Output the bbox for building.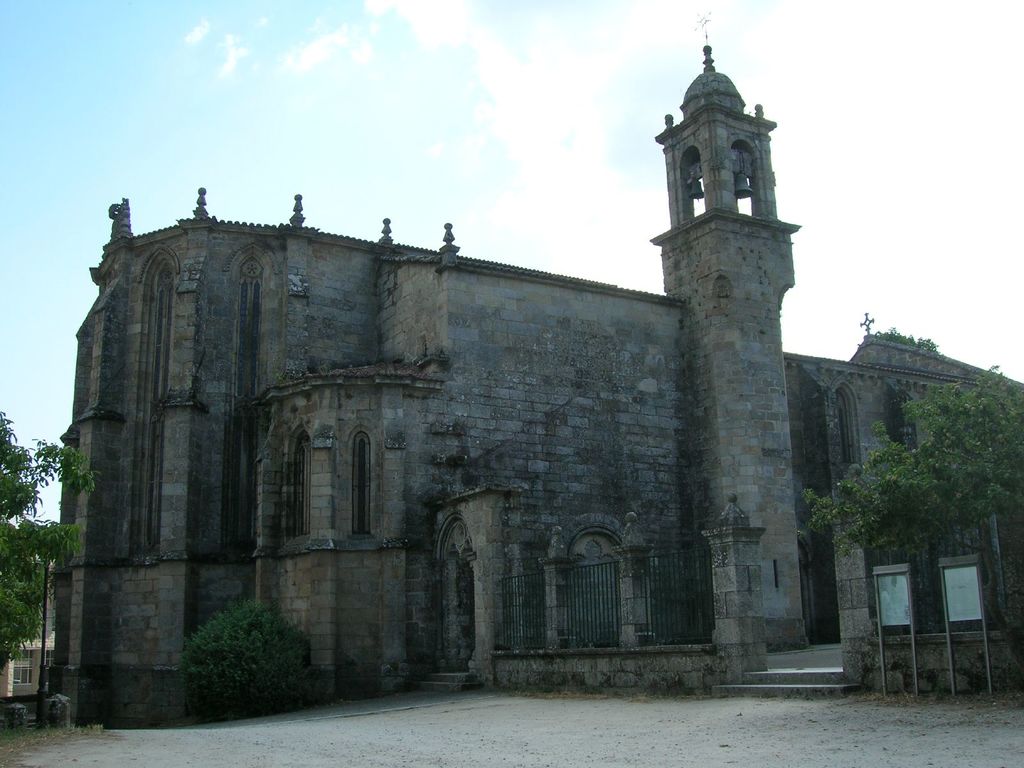
[36, 44, 1023, 721].
